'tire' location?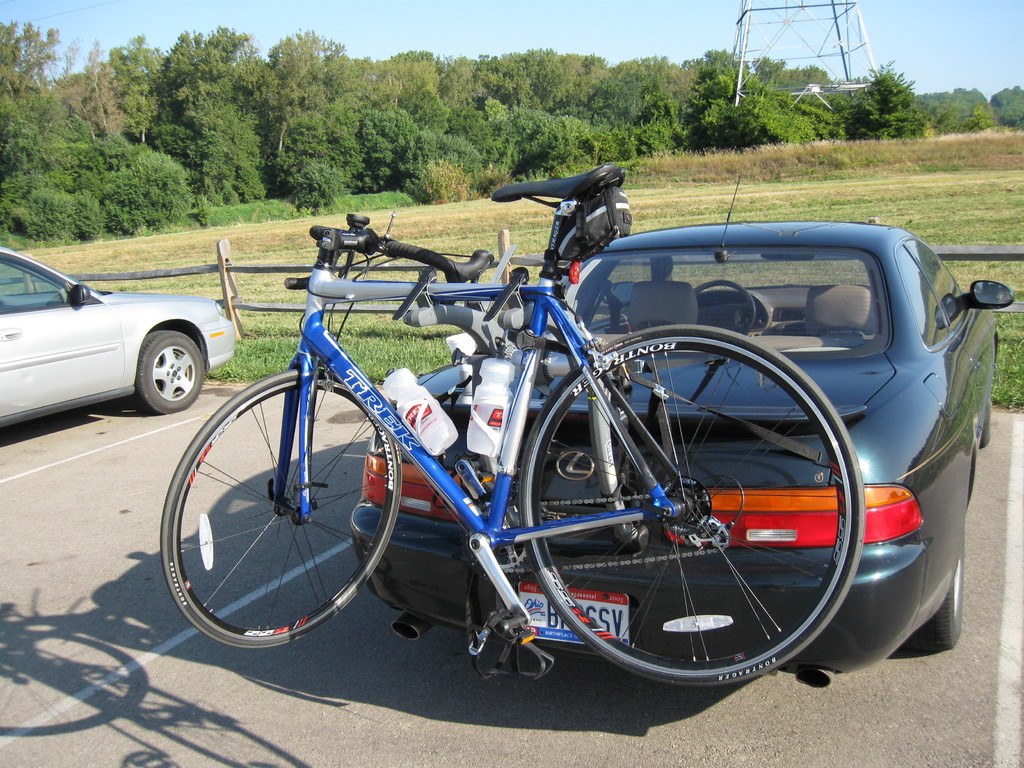
134:322:204:412
